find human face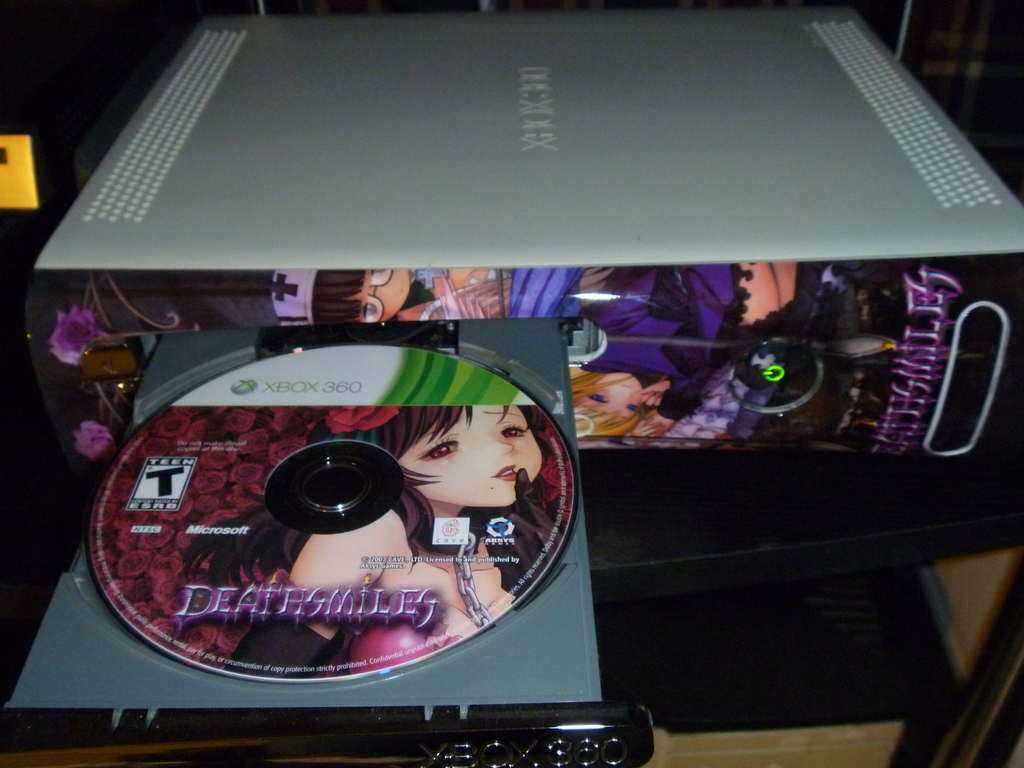
select_region(579, 373, 644, 419)
